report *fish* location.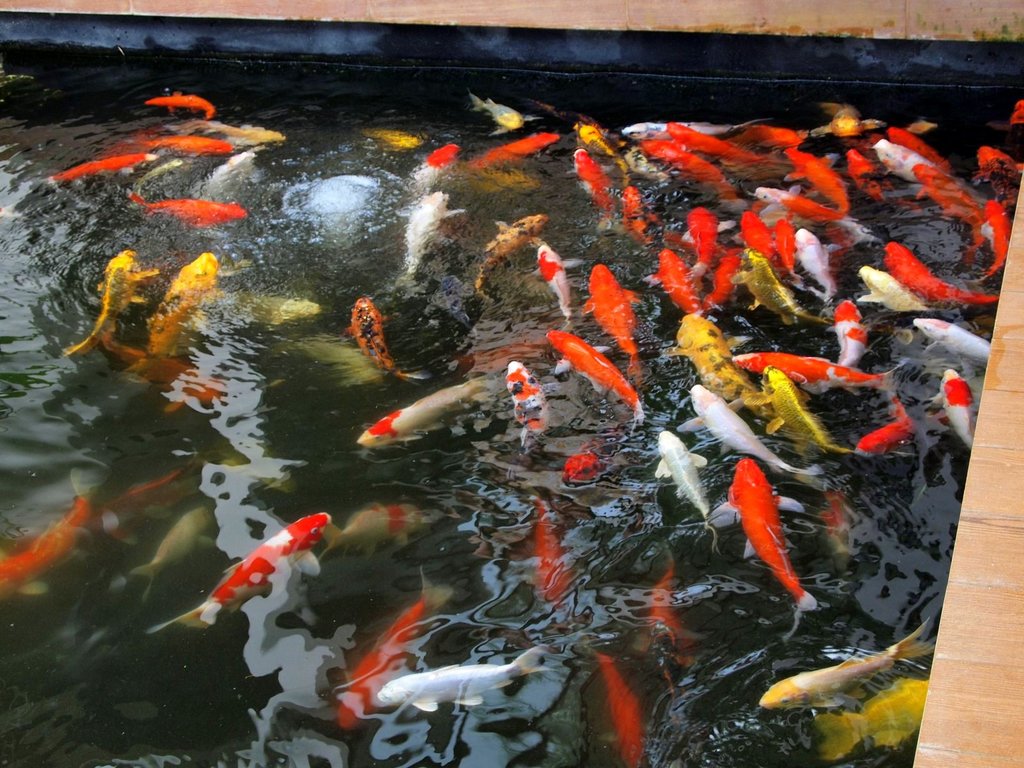
Report: x1=365 y1=126 x2=435 y2=157.
